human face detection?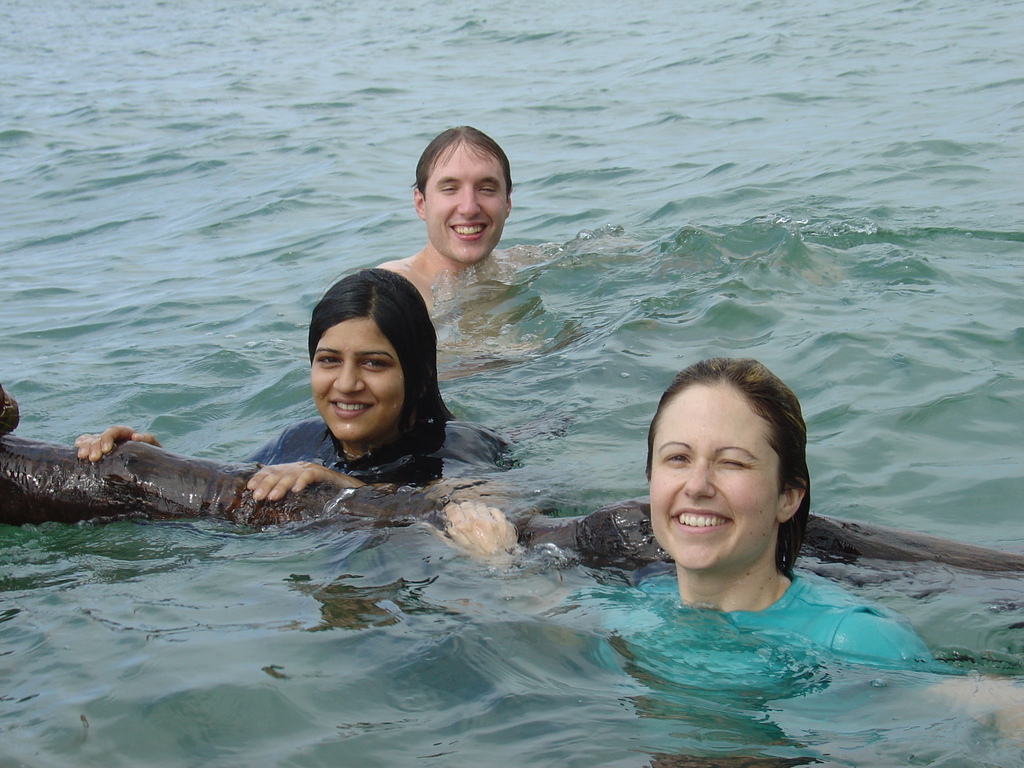
[left=310, top=320, right=404, bottom=442]
